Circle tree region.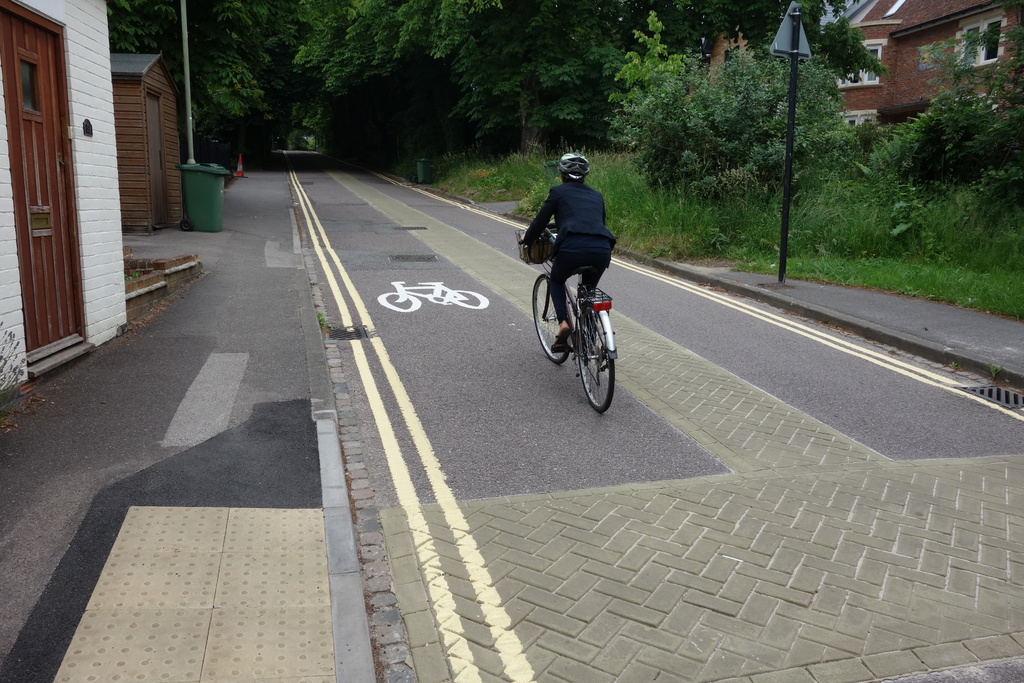
Region: box=[605, 14, 860, 207].
